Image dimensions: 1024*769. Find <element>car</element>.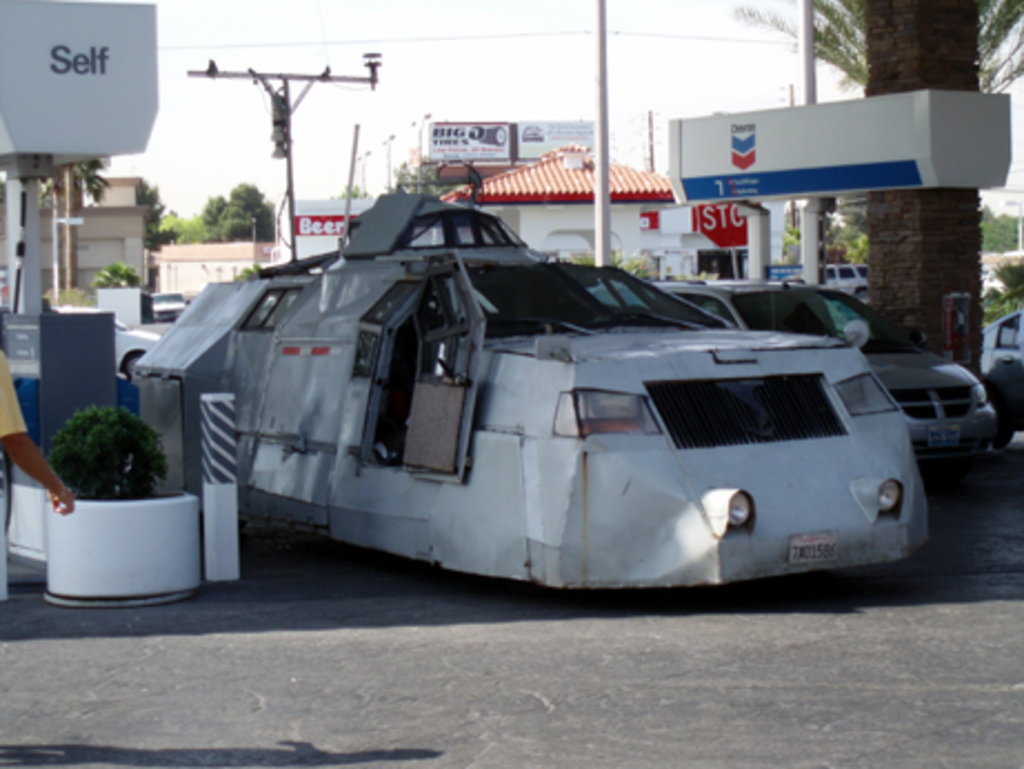
Rect(591, 276, 988, 482).
